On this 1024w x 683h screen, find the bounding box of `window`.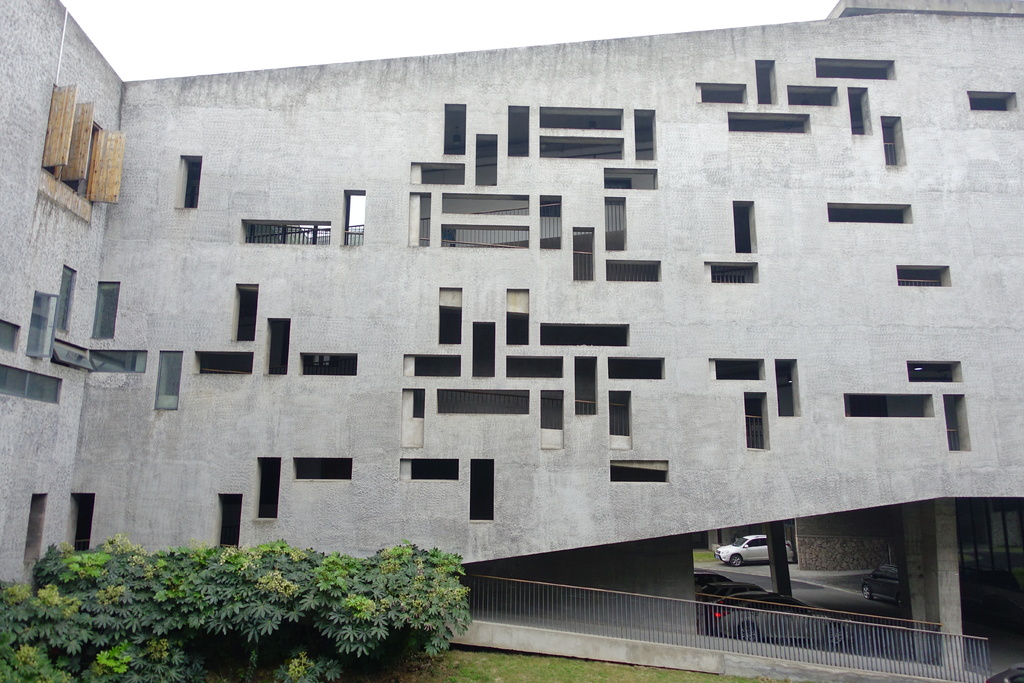
Bounding box: [x1=605, y1=178, x2=631, y2=204].
